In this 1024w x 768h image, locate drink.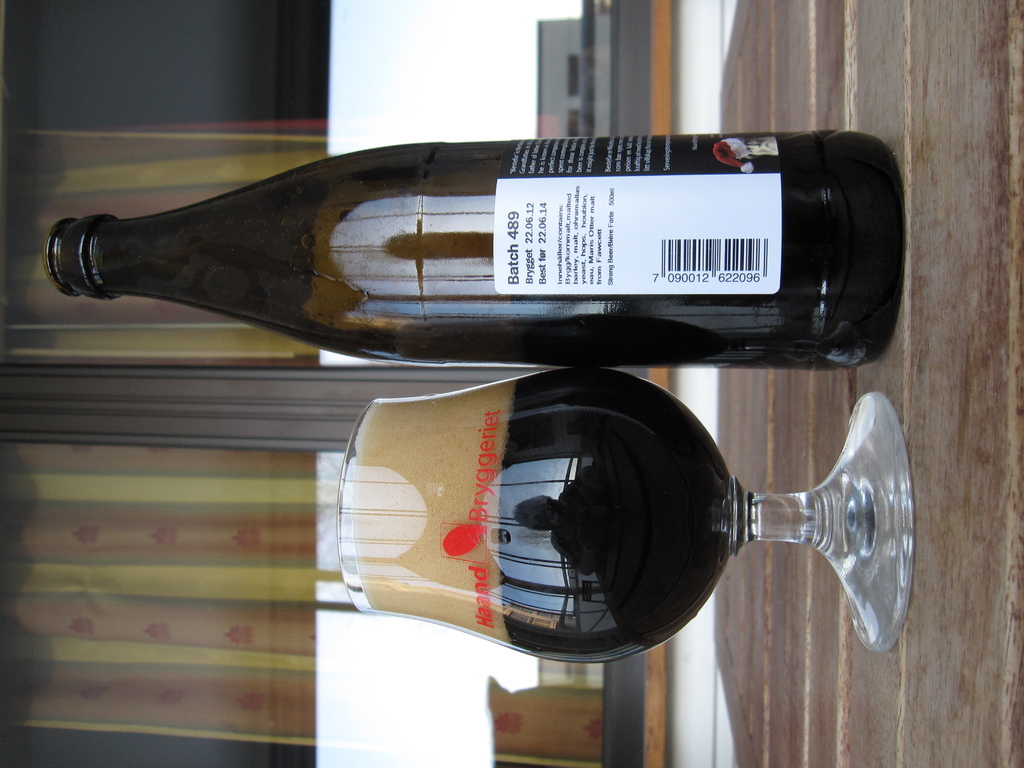
Bounding box: Rect(349, 364, 732, 659).
